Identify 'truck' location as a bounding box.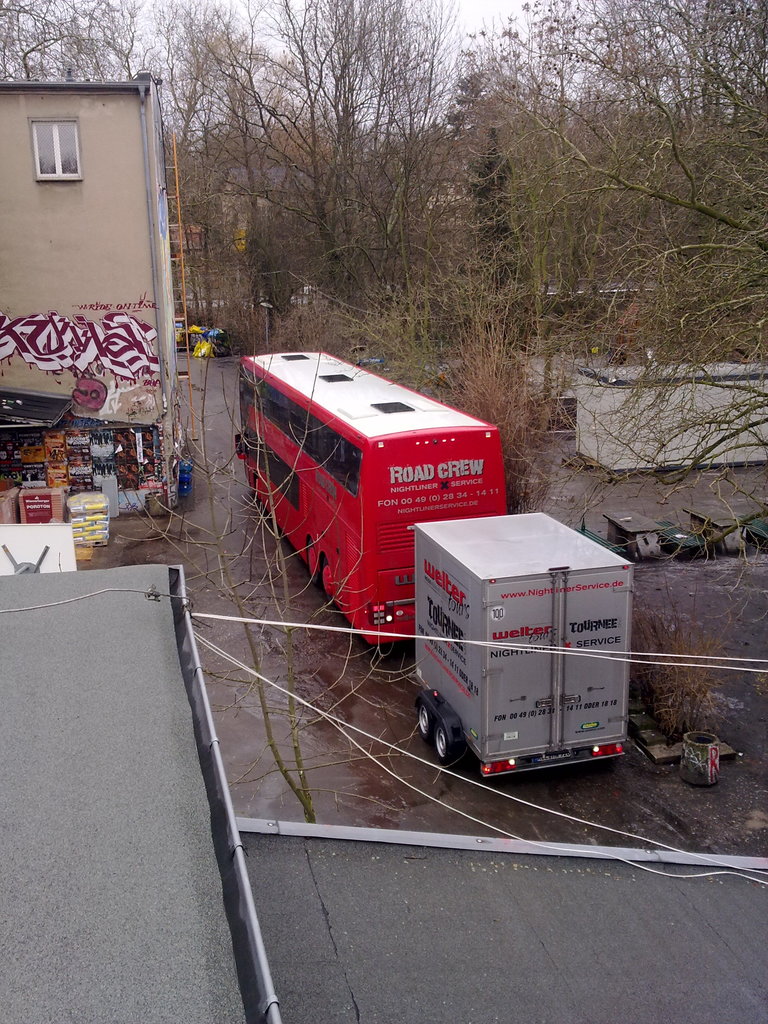
bbox=[213, 332, 532, 722].
